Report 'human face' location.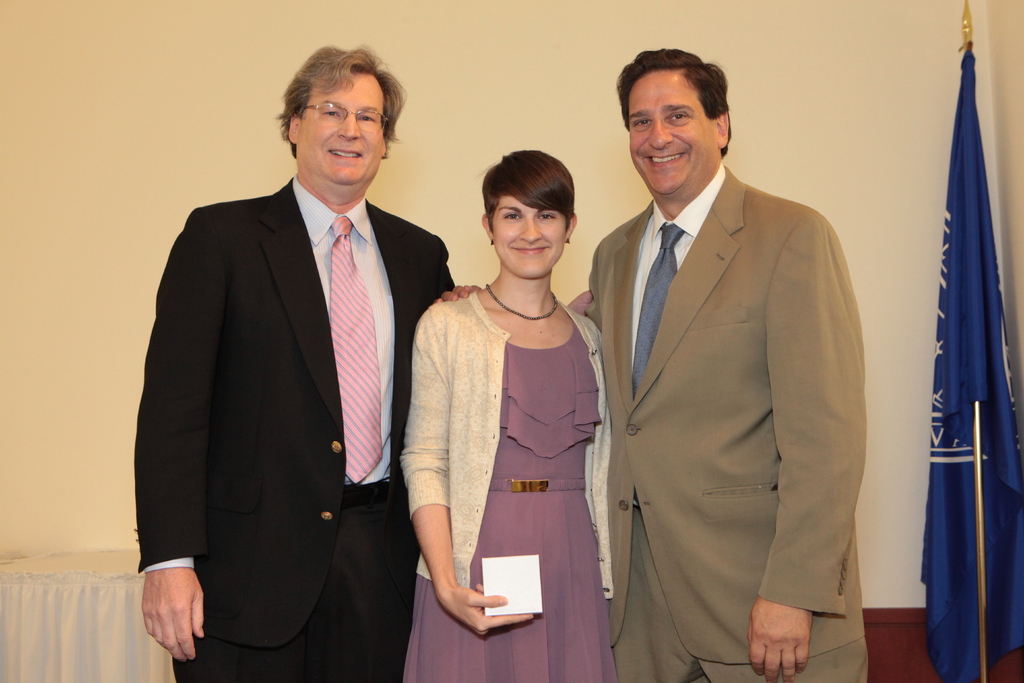
Report: bbox=[490, 197, 572, 283].
